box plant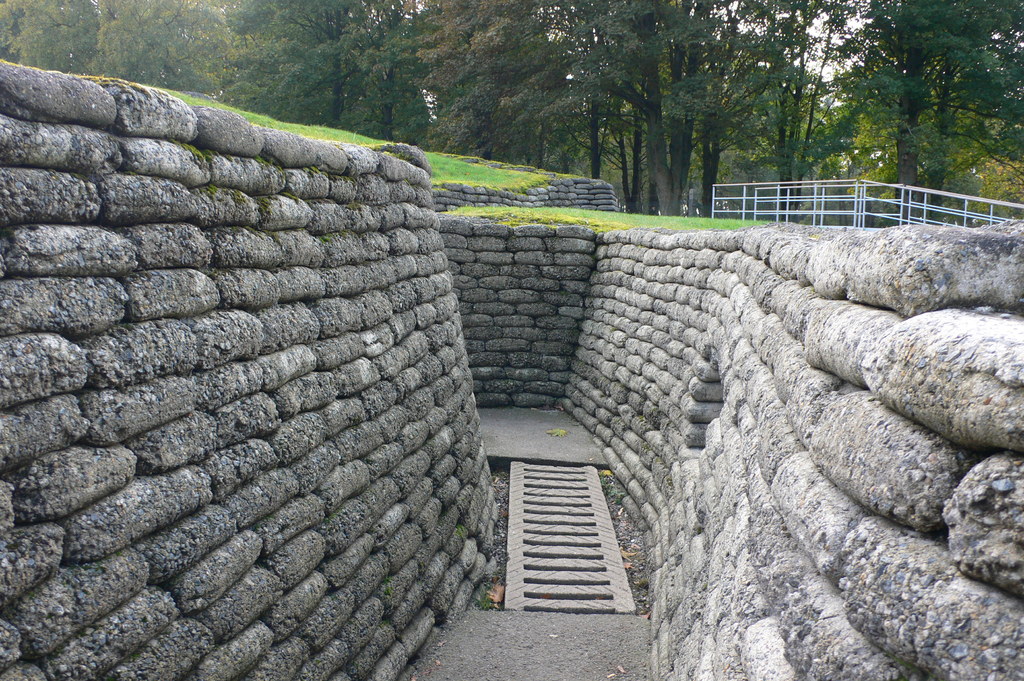
{"x1": 383, "y1": 576, "x2": 397, "y2": 597}
